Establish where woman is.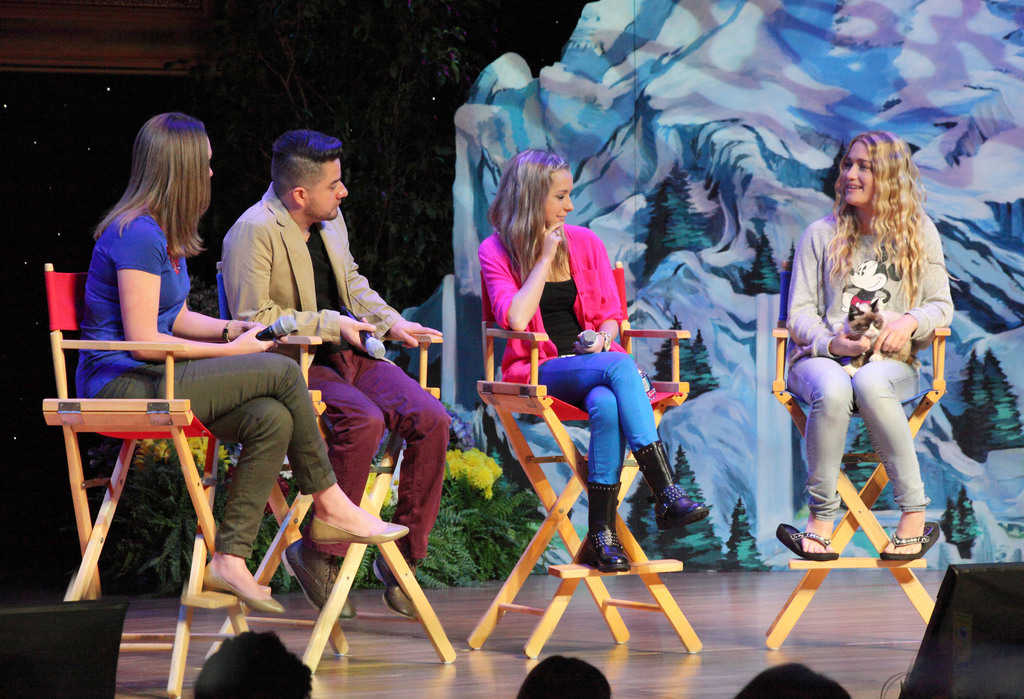
Established at bbox=[477, 148, 712, 573].
